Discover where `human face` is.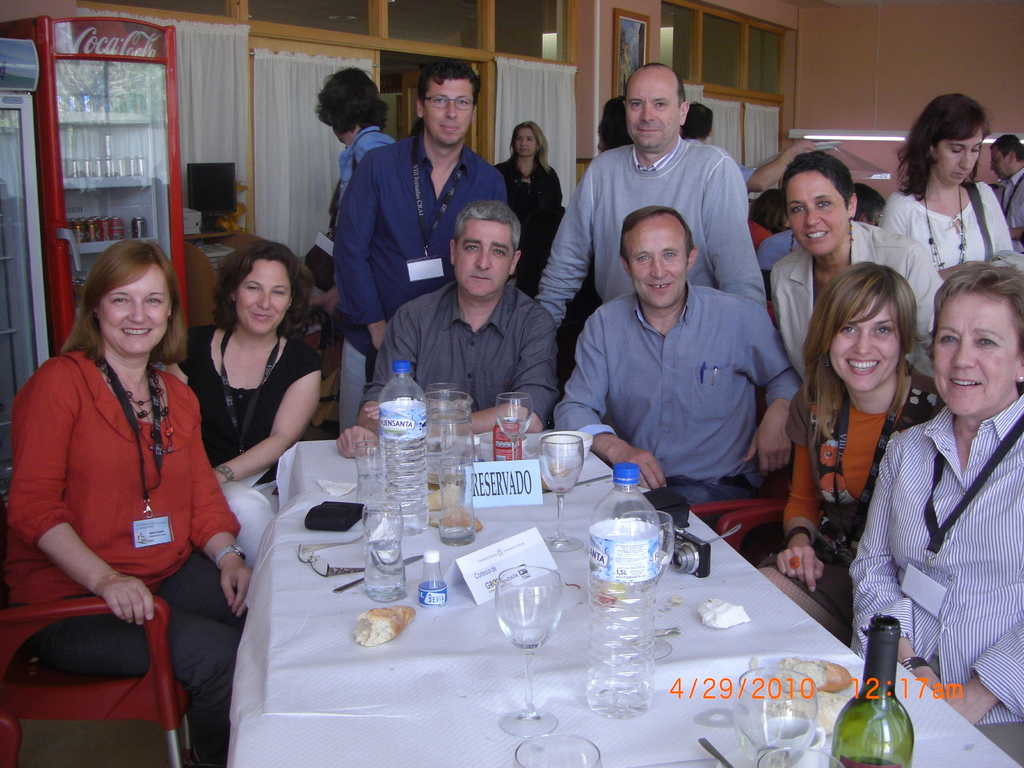
Discovered at bbox=(991, 148, 1009, 180).
